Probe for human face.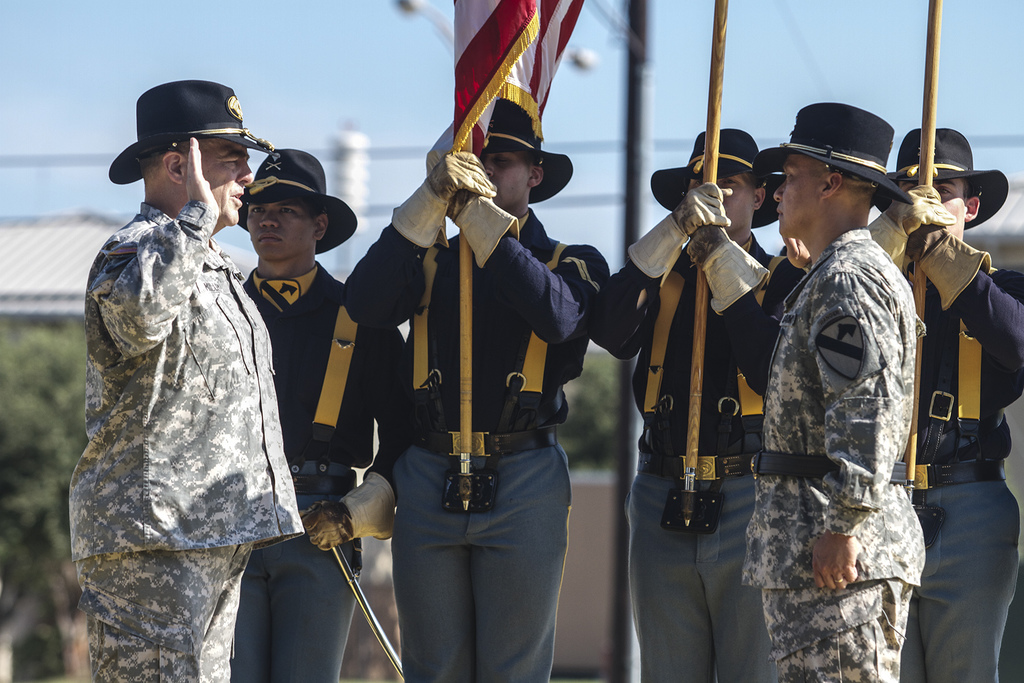
Probe result: pyautogui.locateOnScreen(248, 208, 321, 260).
